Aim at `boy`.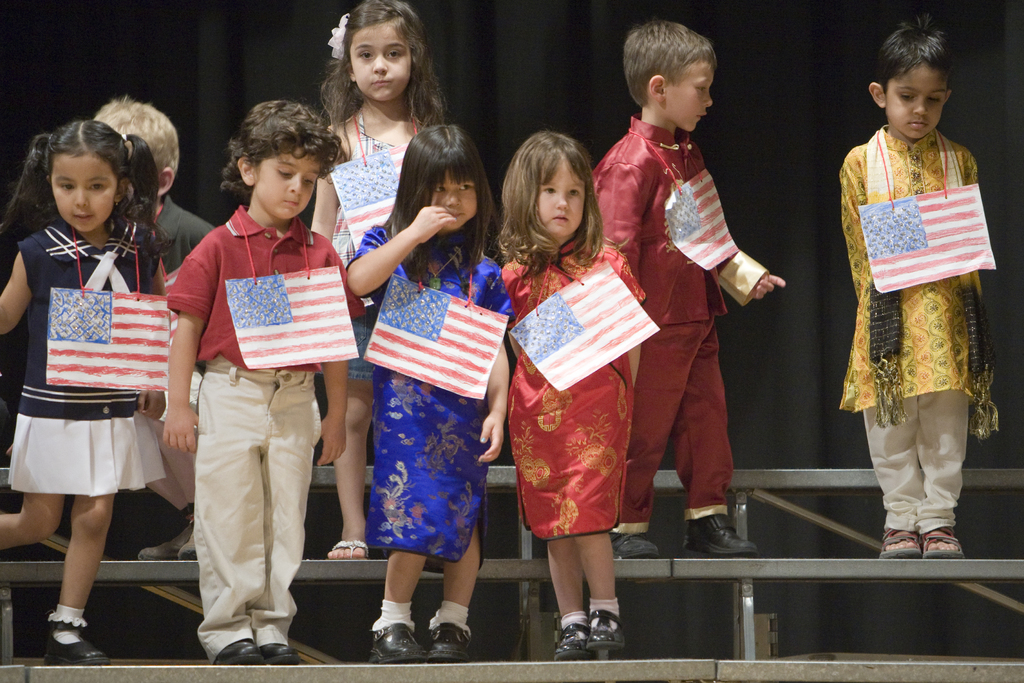
Aimed at <region>591, 18, 784, 558</region>.
